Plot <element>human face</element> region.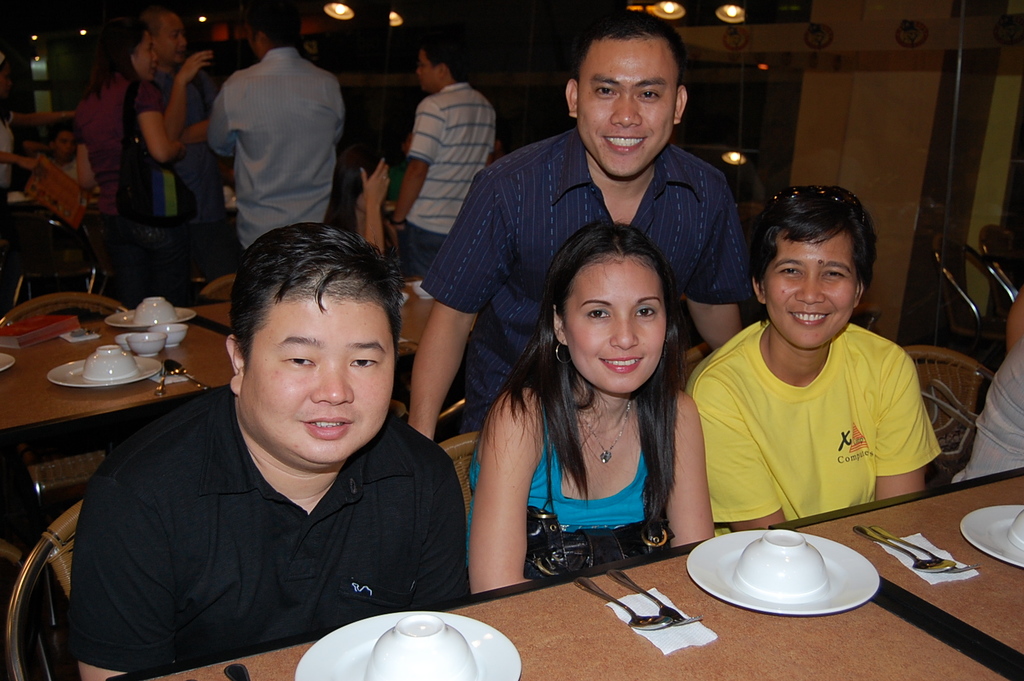
Plotted at <bbox>561, 251, 669, 396</bbox>.
